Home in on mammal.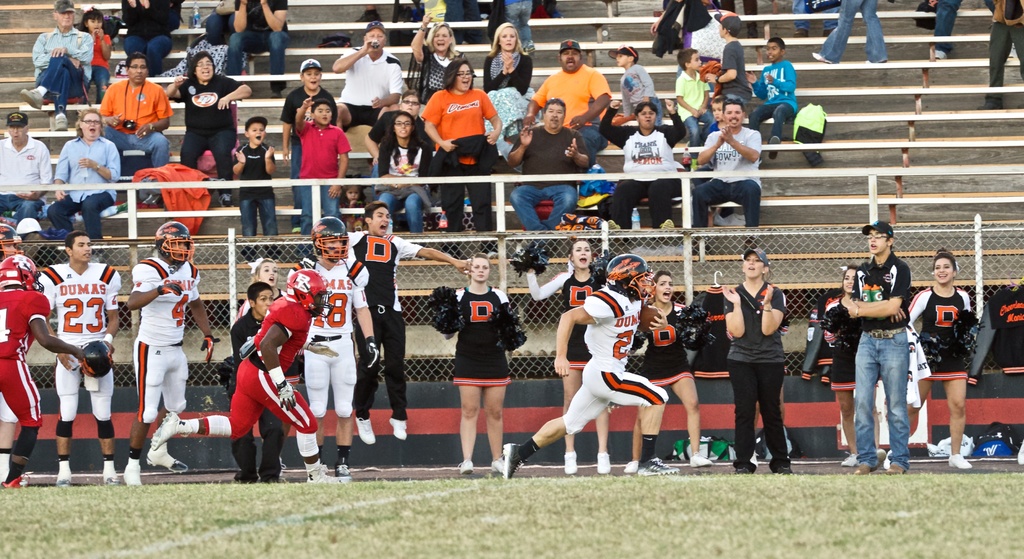
Homed in at (378, 110, 424, 229).
